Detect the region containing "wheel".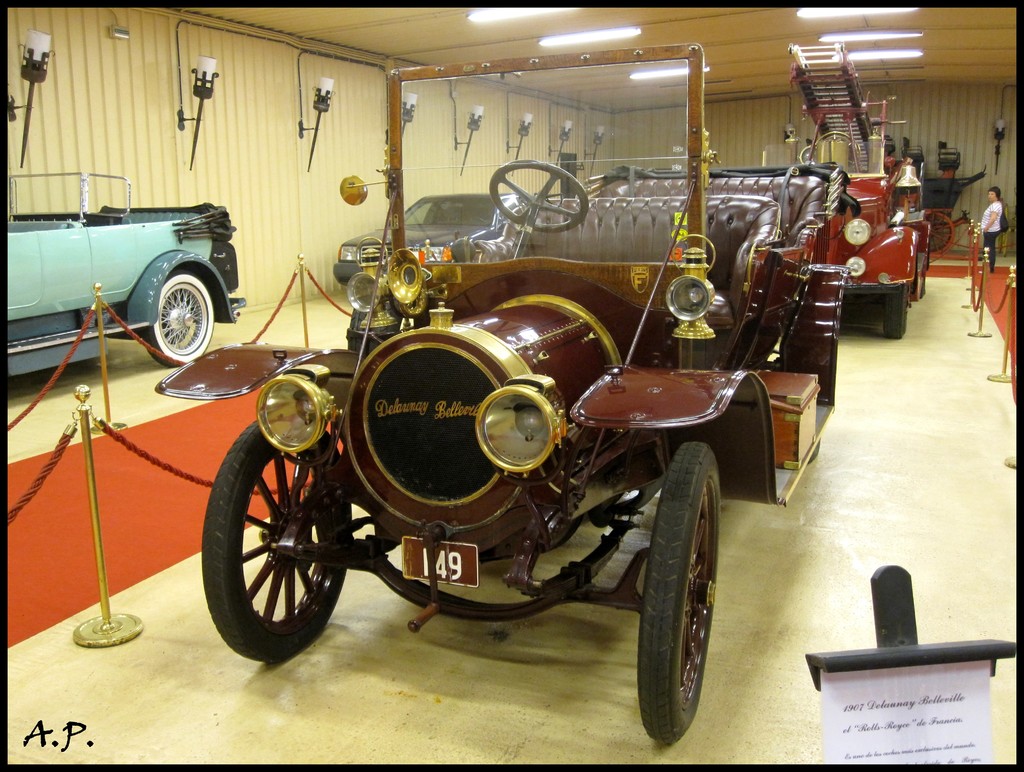
142,269,214,372.
